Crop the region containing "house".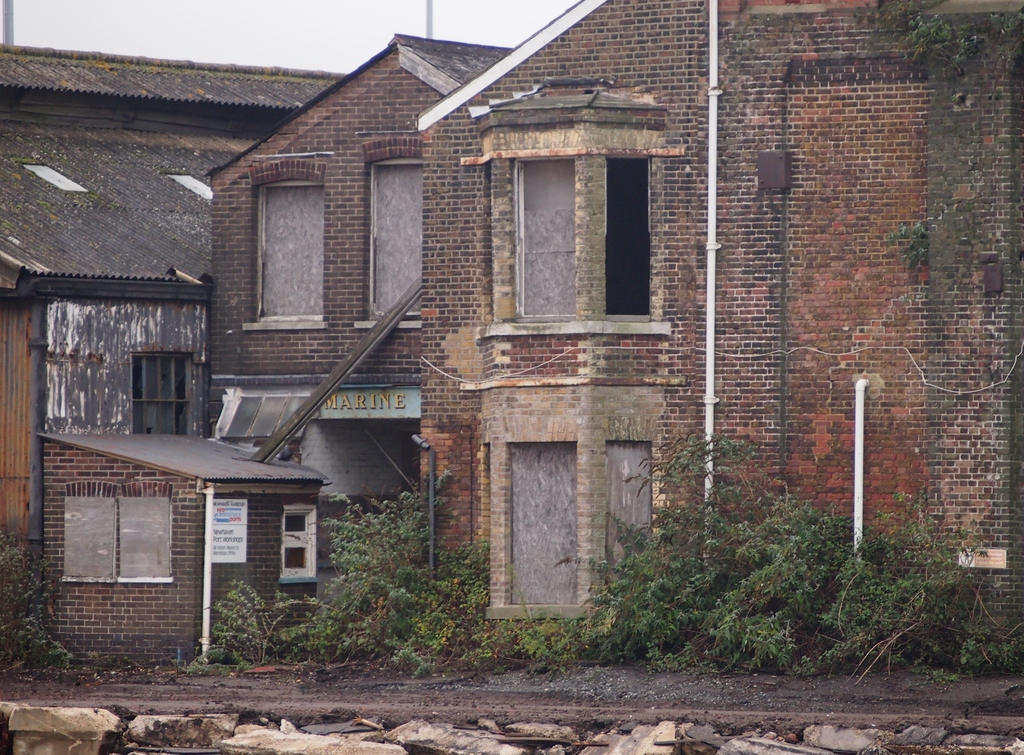
Crop region: 411/0/1023/599.
